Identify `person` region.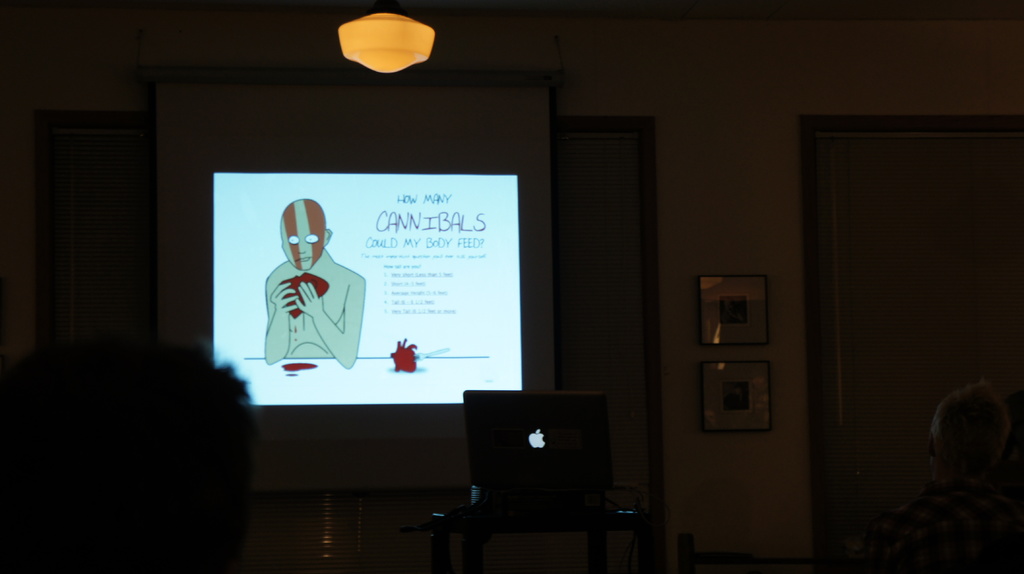
Region: box(887, 366, 1020, 562).
